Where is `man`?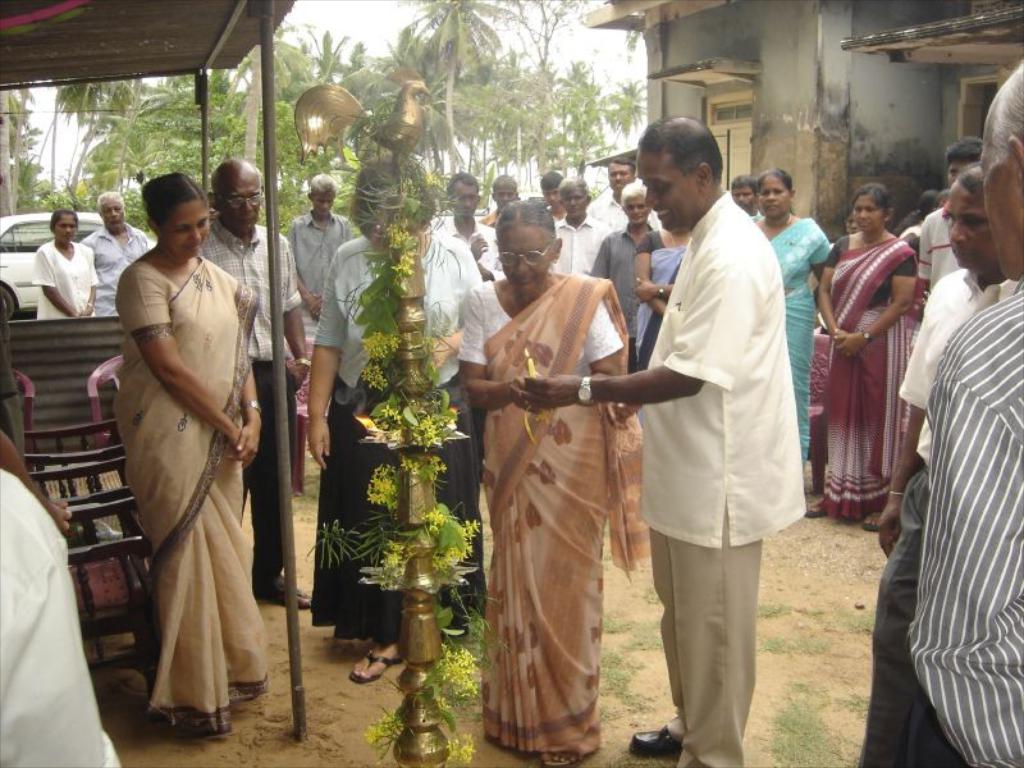
rect(910, 60, 1023, 767).
